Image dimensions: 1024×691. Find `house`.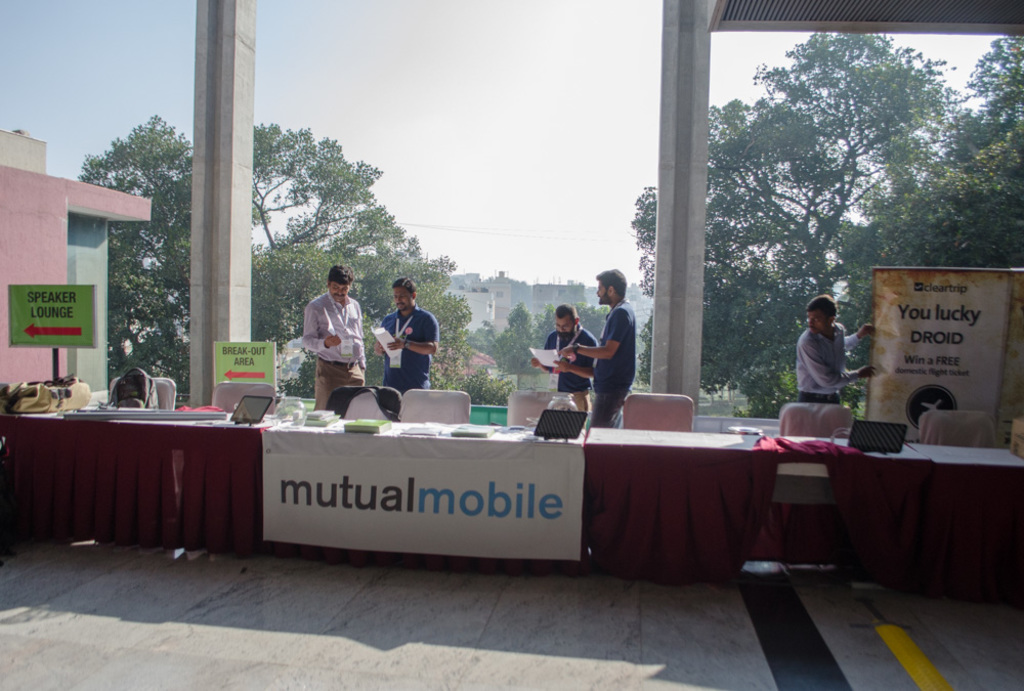
box=[443, 262, 660, 382].
